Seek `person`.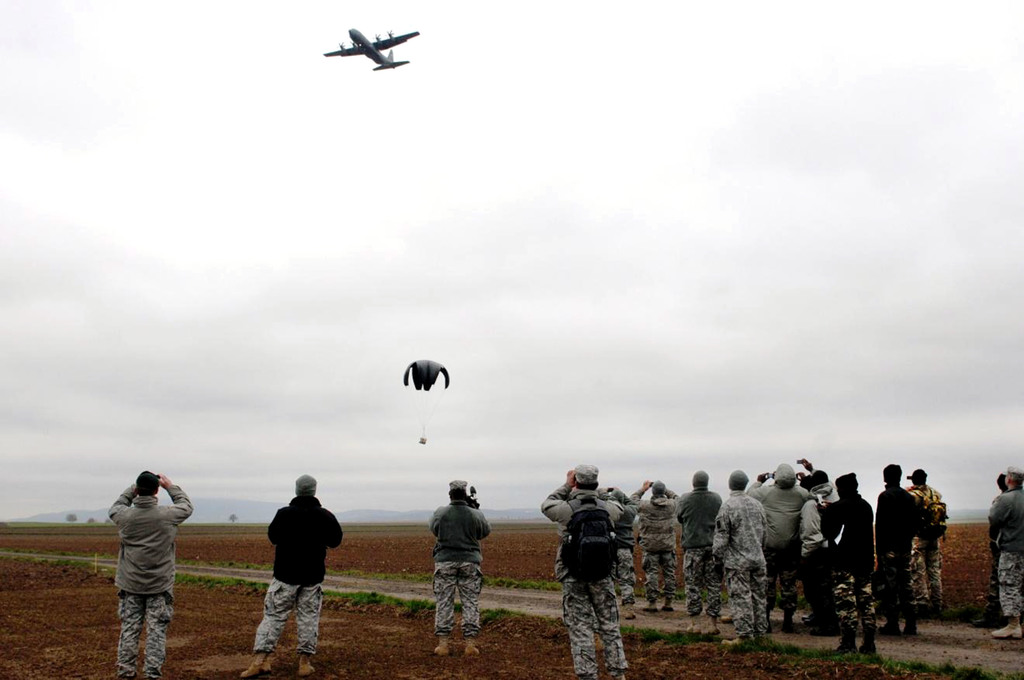
(x1=815, y1=470, x2=881, y2=659).
